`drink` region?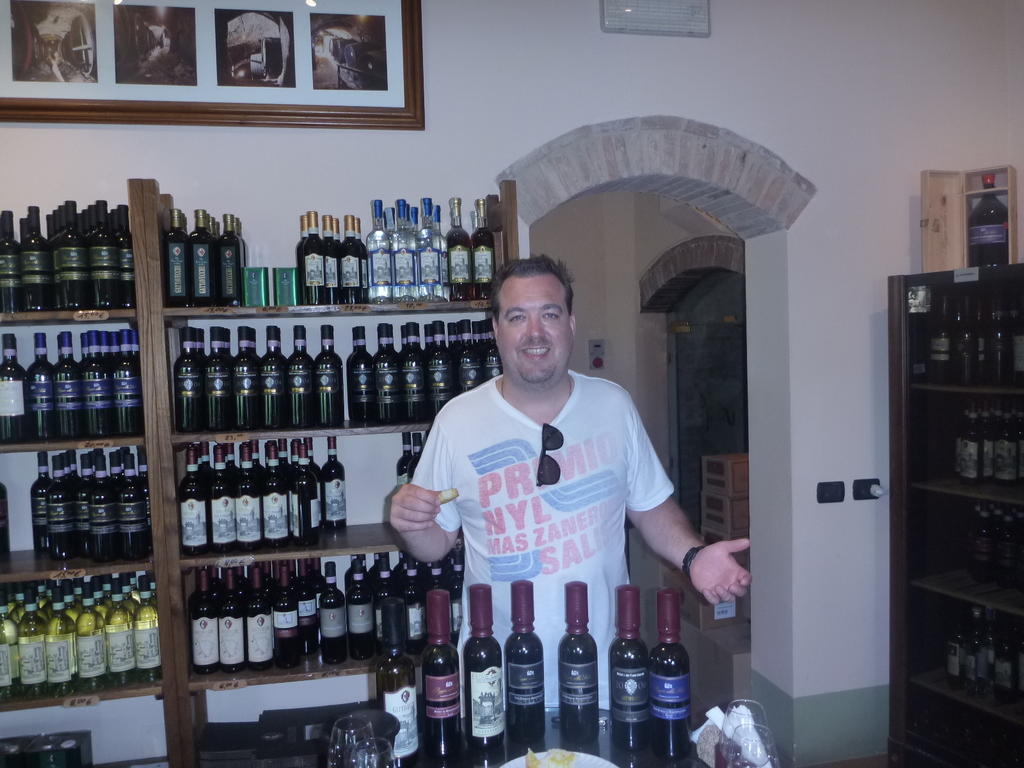
(left=397, top=433, right=412, bottom=486)
